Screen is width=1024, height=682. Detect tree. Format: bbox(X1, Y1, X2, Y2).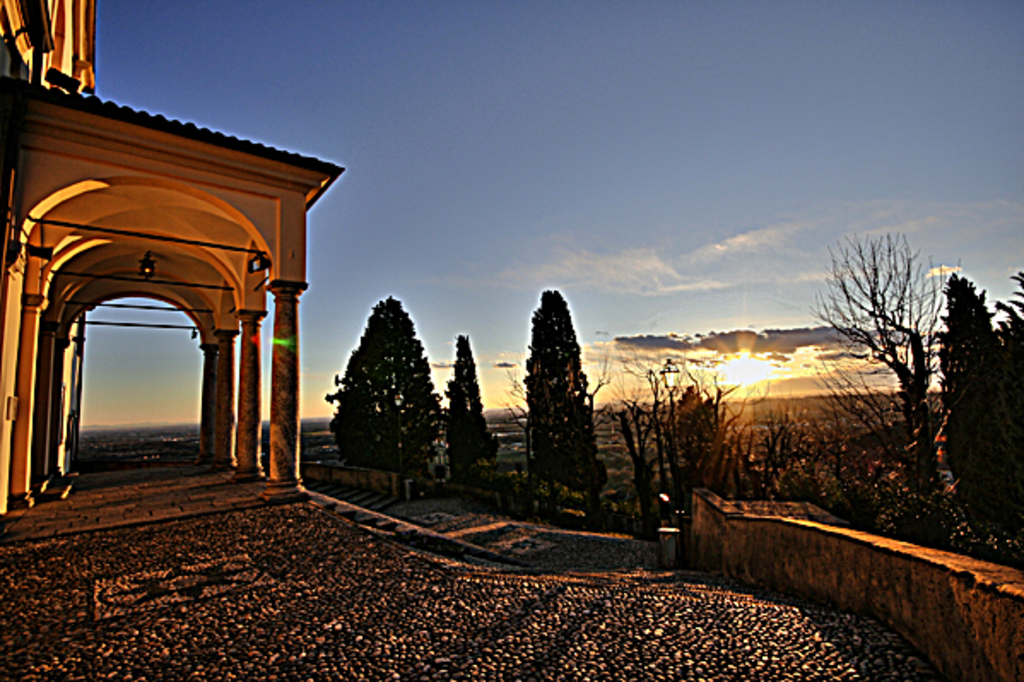
bbox(441, 333, 501, 487).
